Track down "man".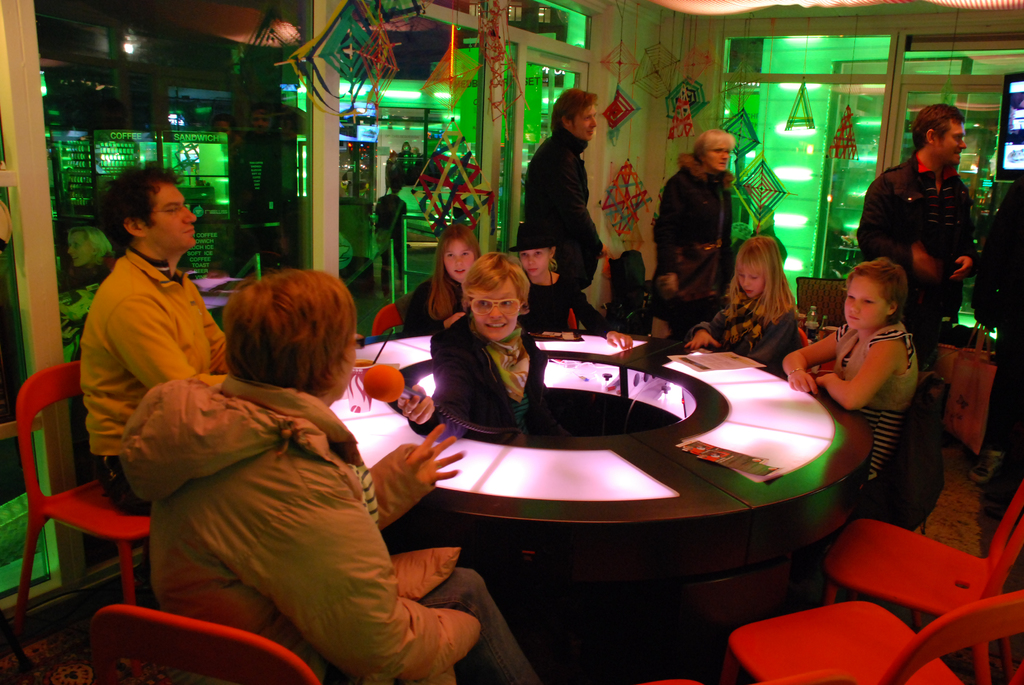
Tracked to bbox=[858, 102, 984, 340].
